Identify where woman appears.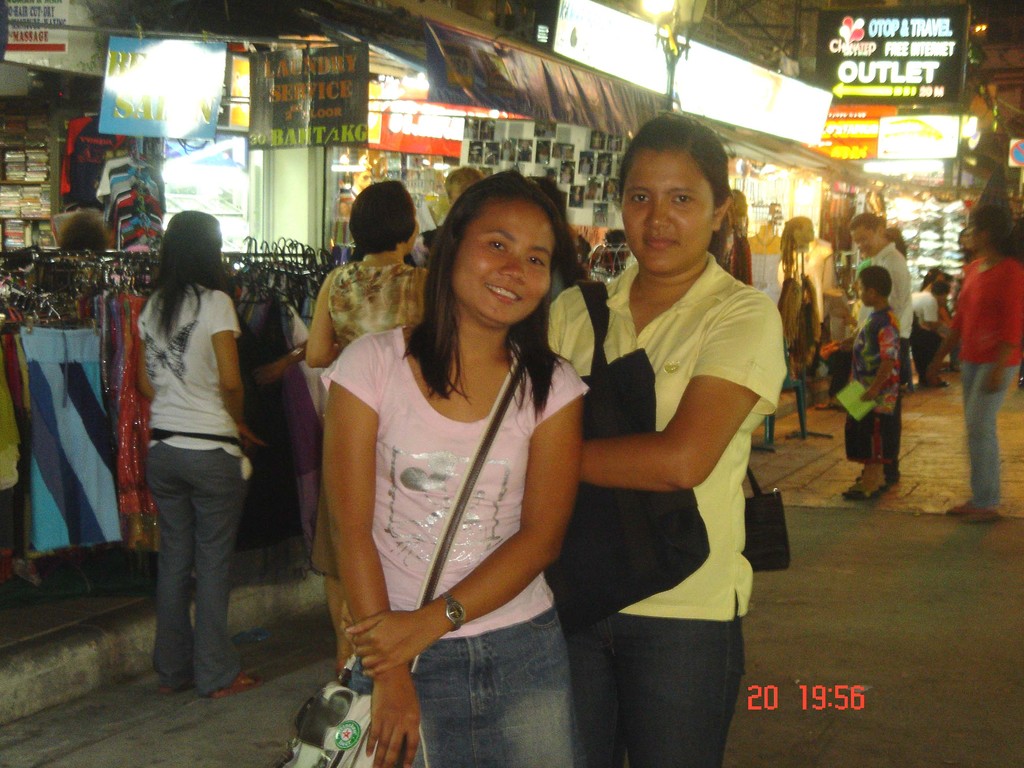
Appears at left=298, top=166, right=589, bottom=748.
